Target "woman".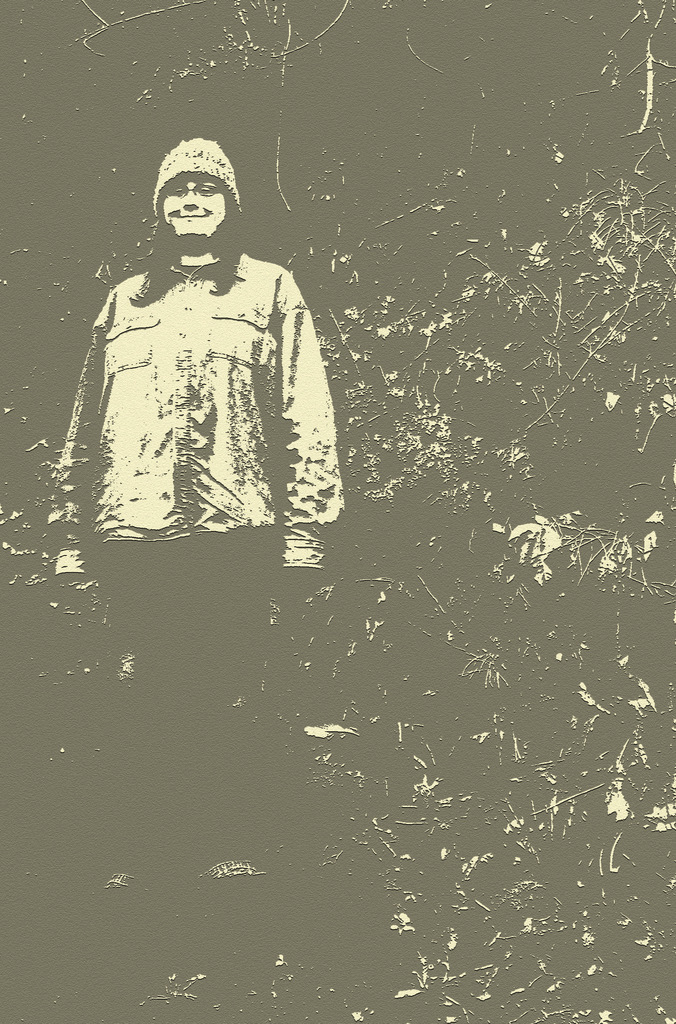
Target region: 65/116/354/588.
